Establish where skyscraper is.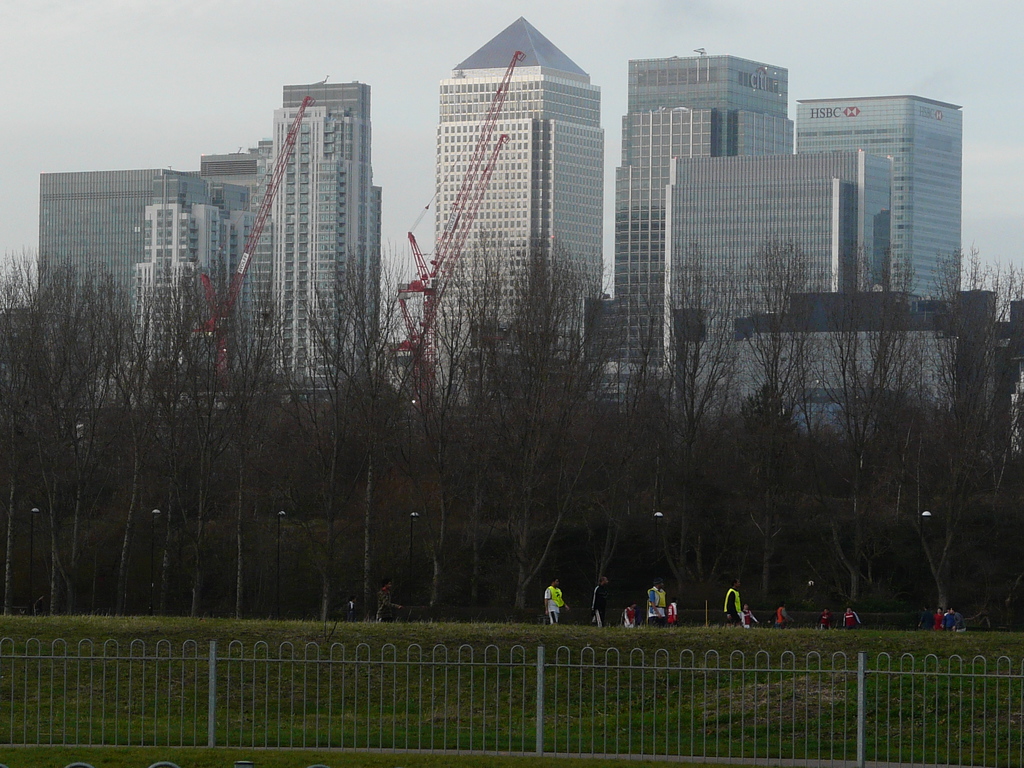
Established at <bbox>29, 138, 271, 410</bbox>.
